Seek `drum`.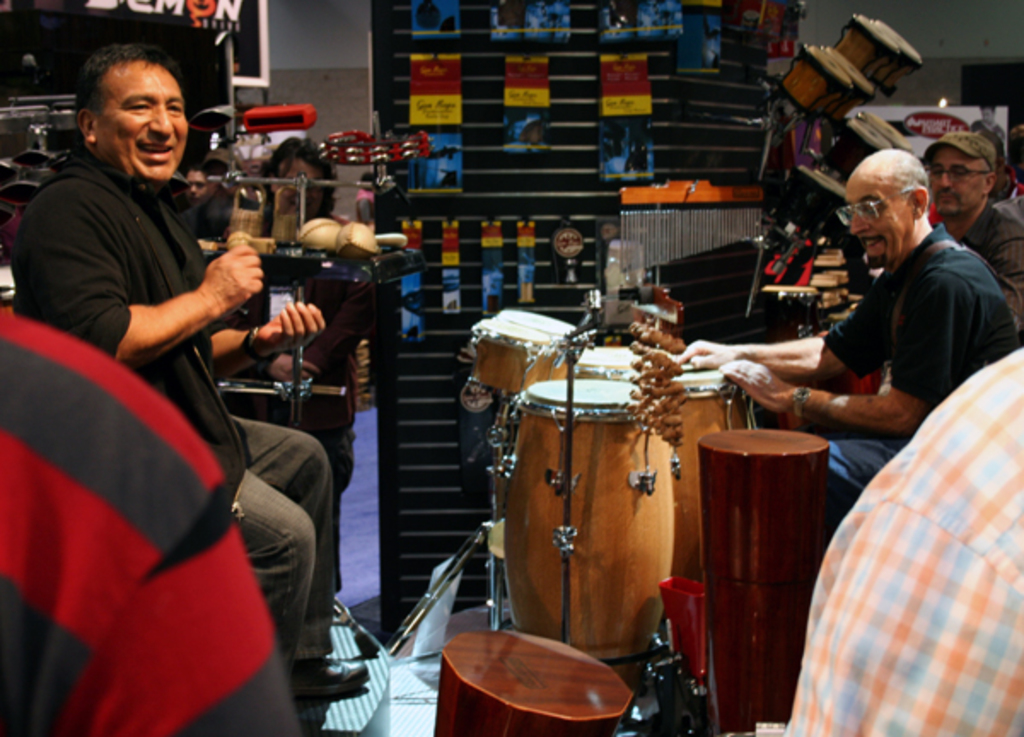
862,109,911,150.
